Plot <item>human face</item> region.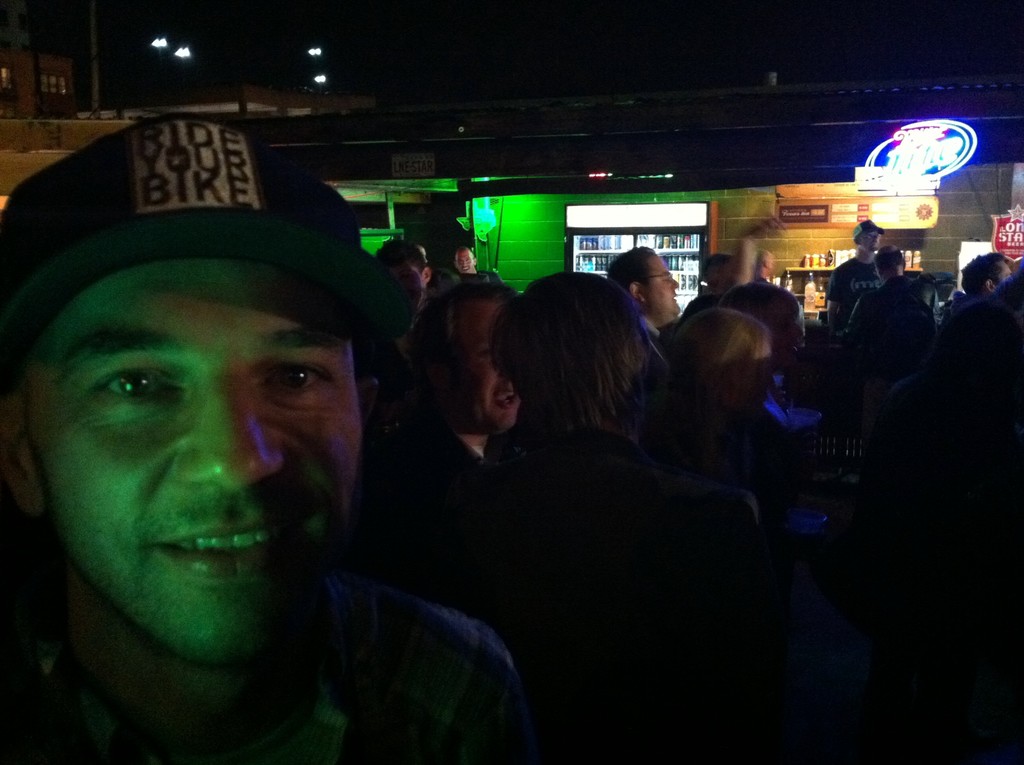
Plotted at pyautogui.locateOnScreen(650, 254, 680, 314).
